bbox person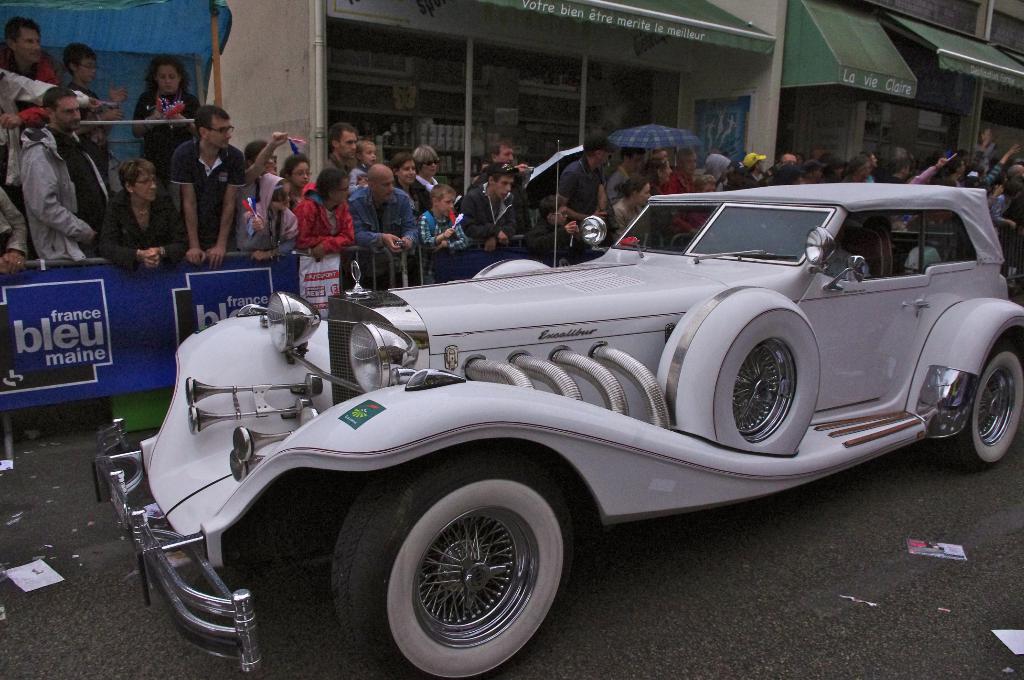
{"left": 294, "top": 166, "right": 349, "bottom": 257}
